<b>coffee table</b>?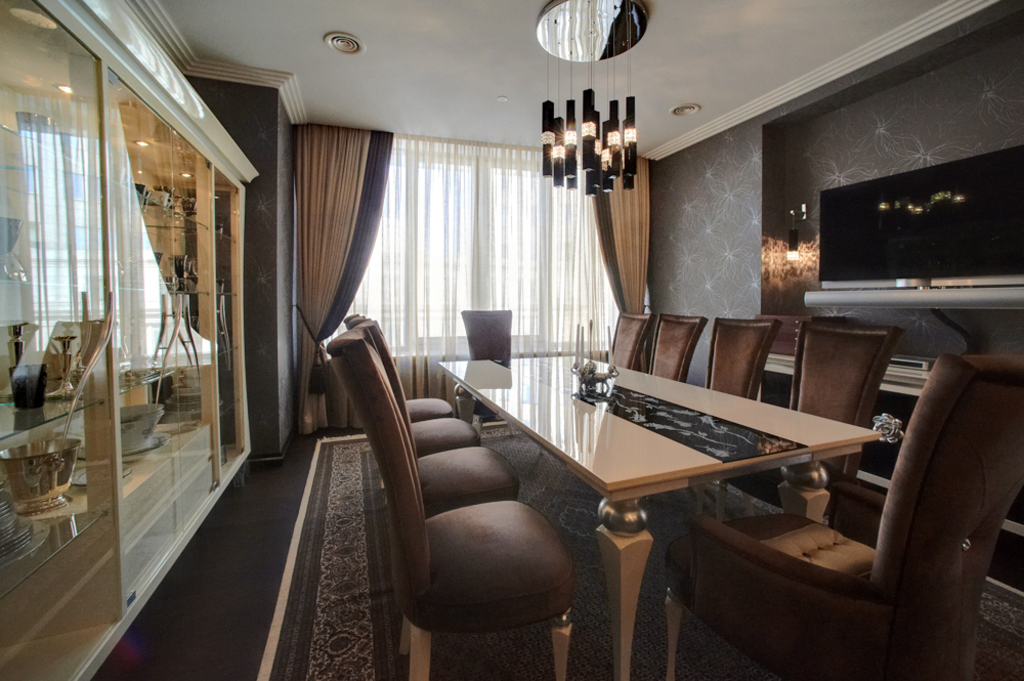
detection(435, 351, 887, 680)
